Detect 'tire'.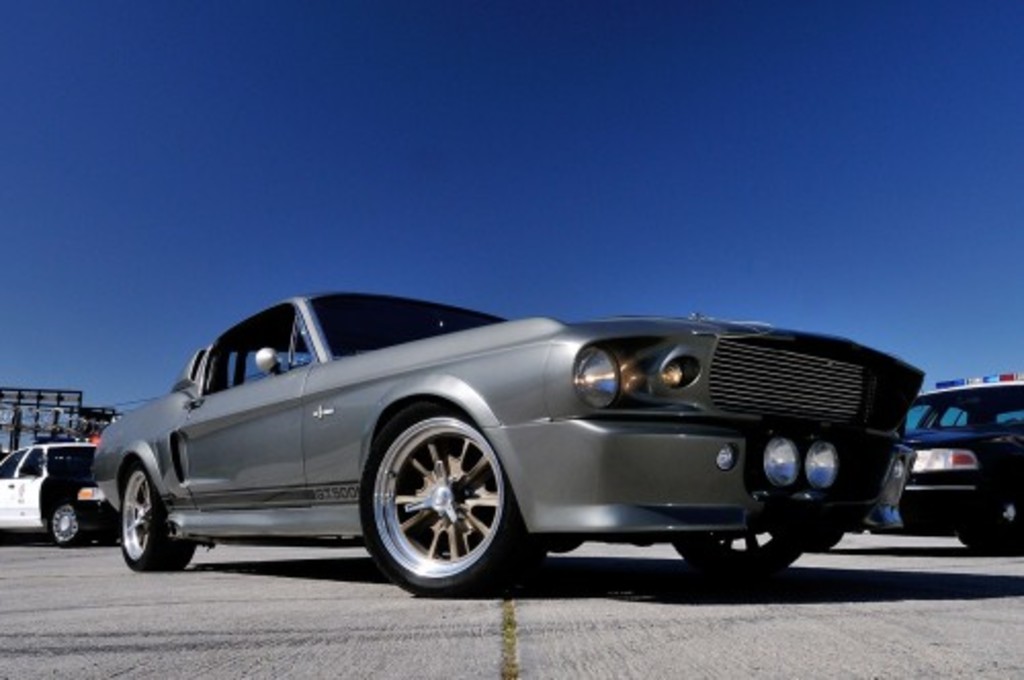
Detected at (left=41, top=496, right=92, bottom=545).
